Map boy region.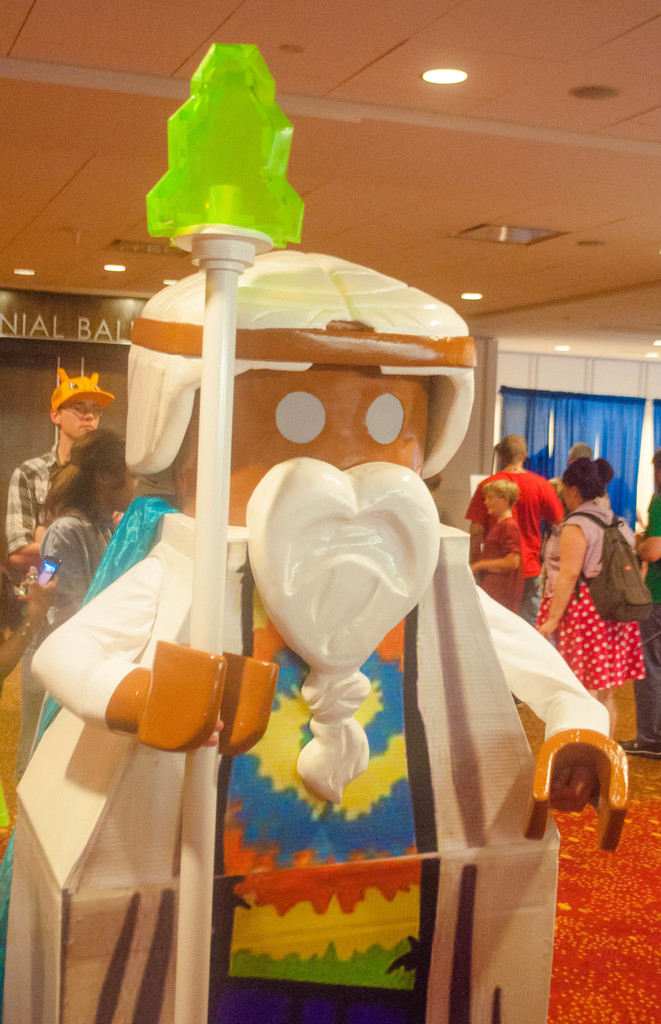
Mapped to (x1=469, y1=484, x2=523, y2=616).
